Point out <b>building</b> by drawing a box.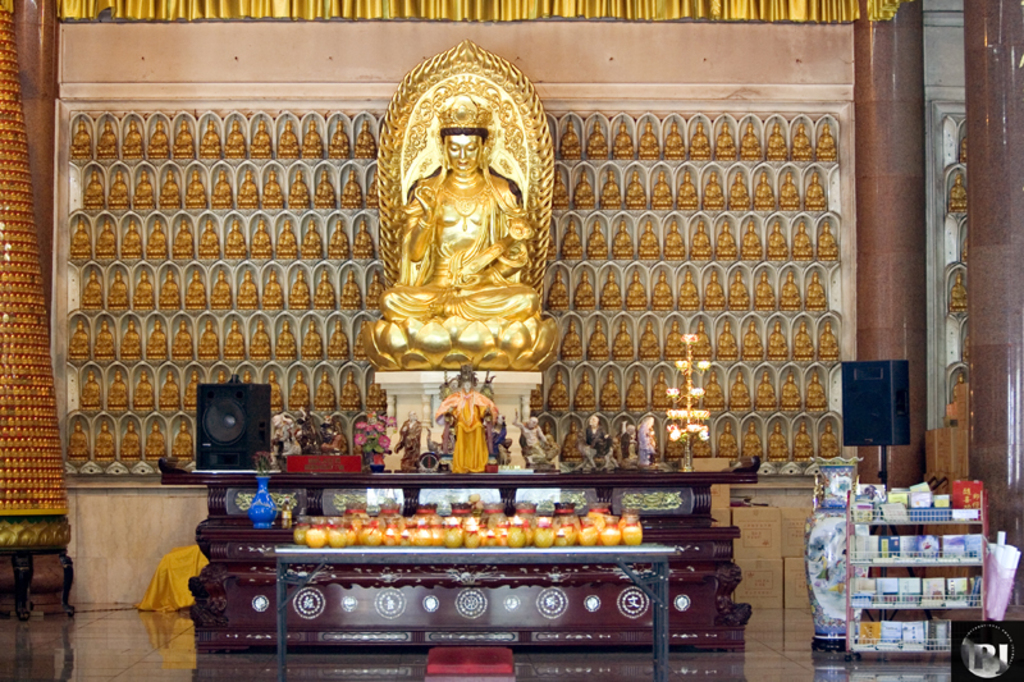
{"left": 0, "top": 0, "right": 1023, "bottom": 681}.
